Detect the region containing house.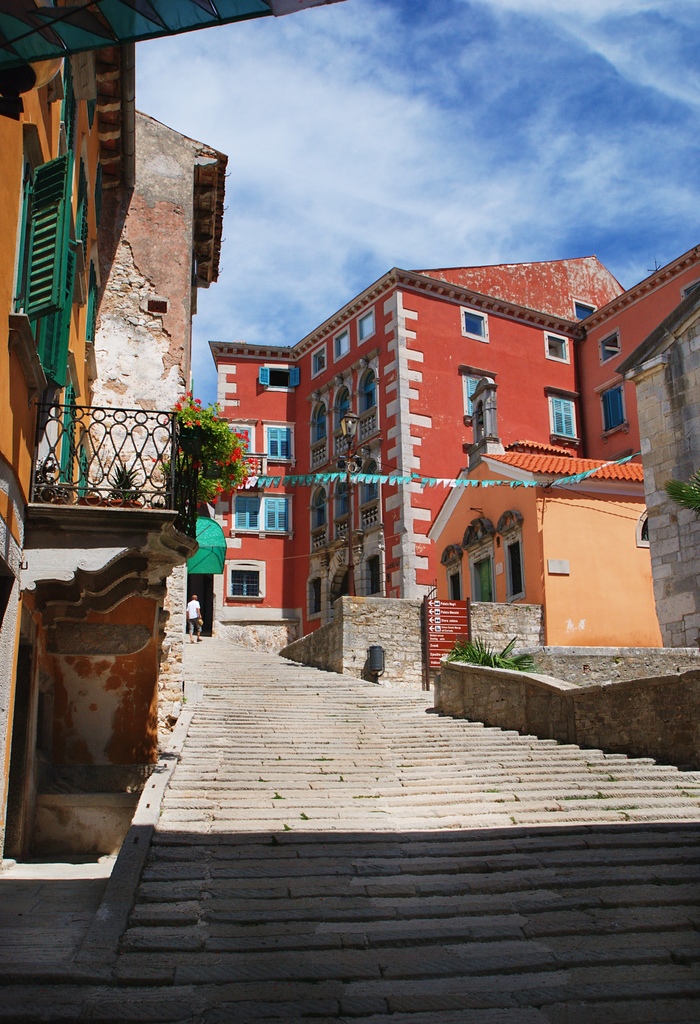
Rect(203, 339, 294, 619).
